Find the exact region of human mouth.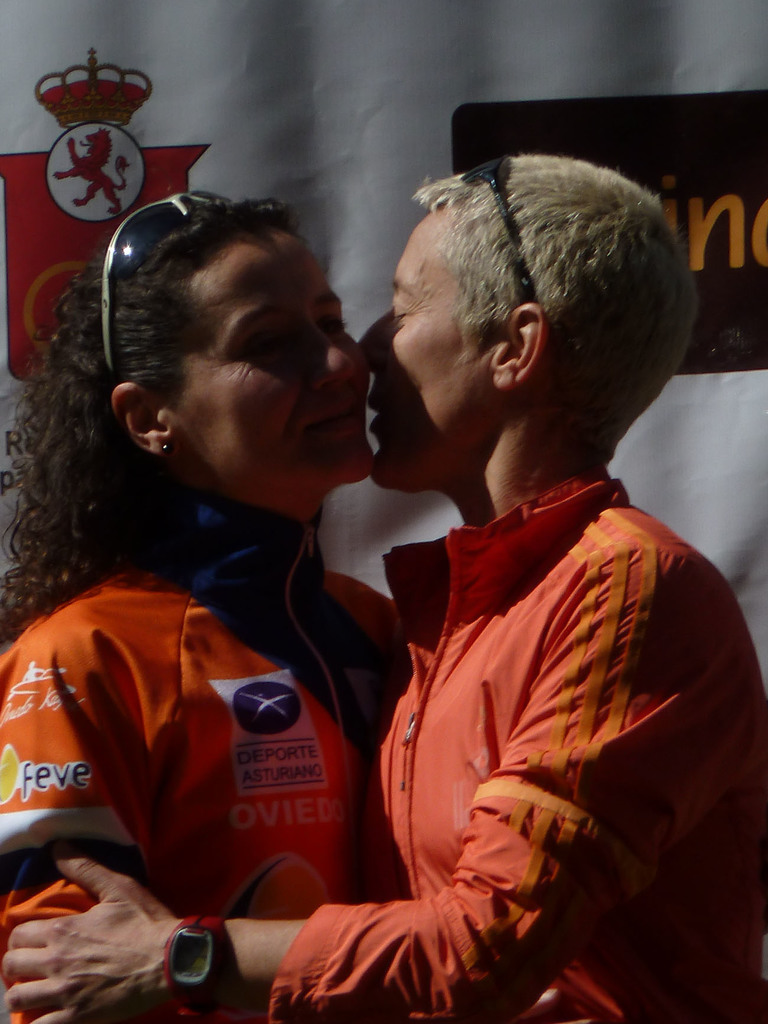
Exact region: <region>300, 403, 361, 438</region>.
